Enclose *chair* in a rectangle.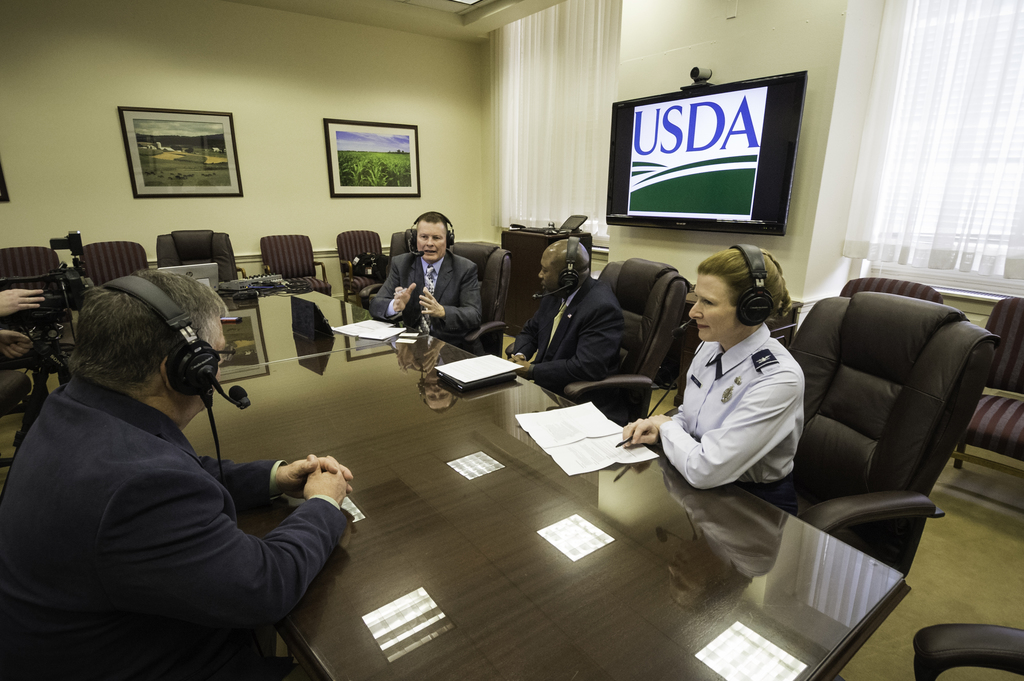
x1=909, y1=634, x2=1023, y2=680.
